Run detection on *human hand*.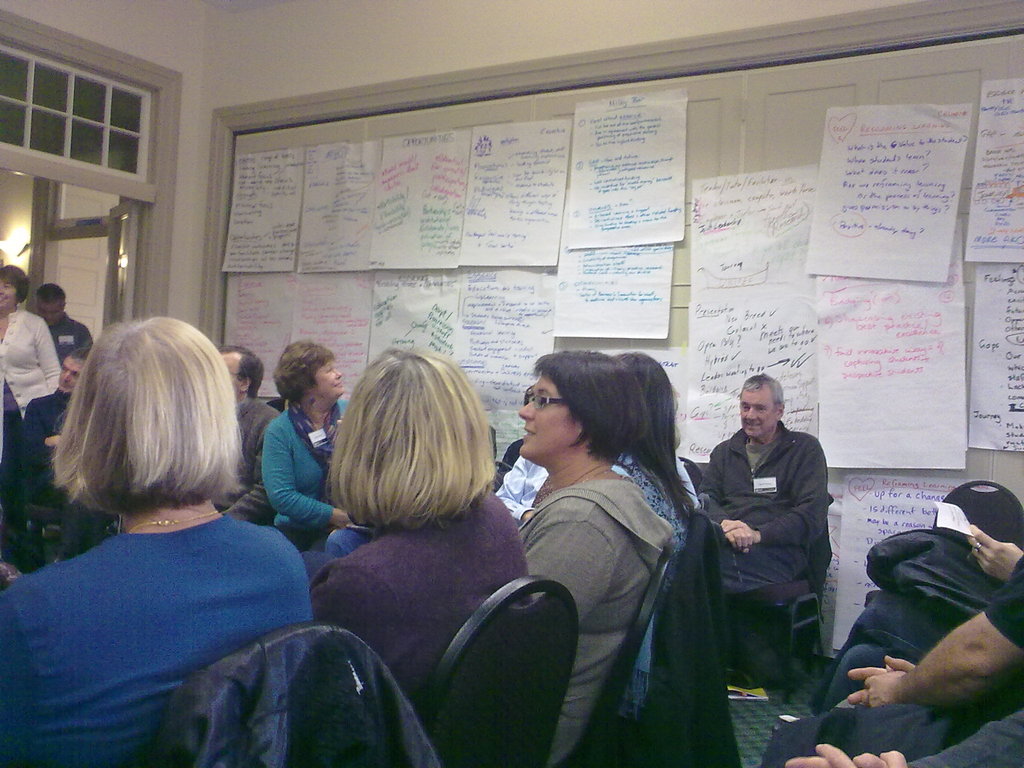
Result: 787/744/904/767.
